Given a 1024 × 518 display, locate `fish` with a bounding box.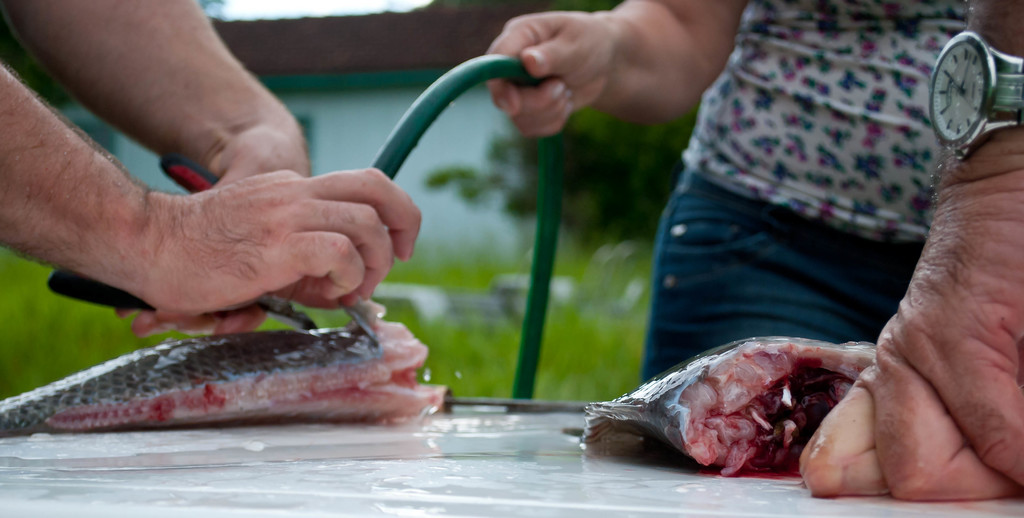
Located: (left=582, top=335, right=876, bottom=476).
